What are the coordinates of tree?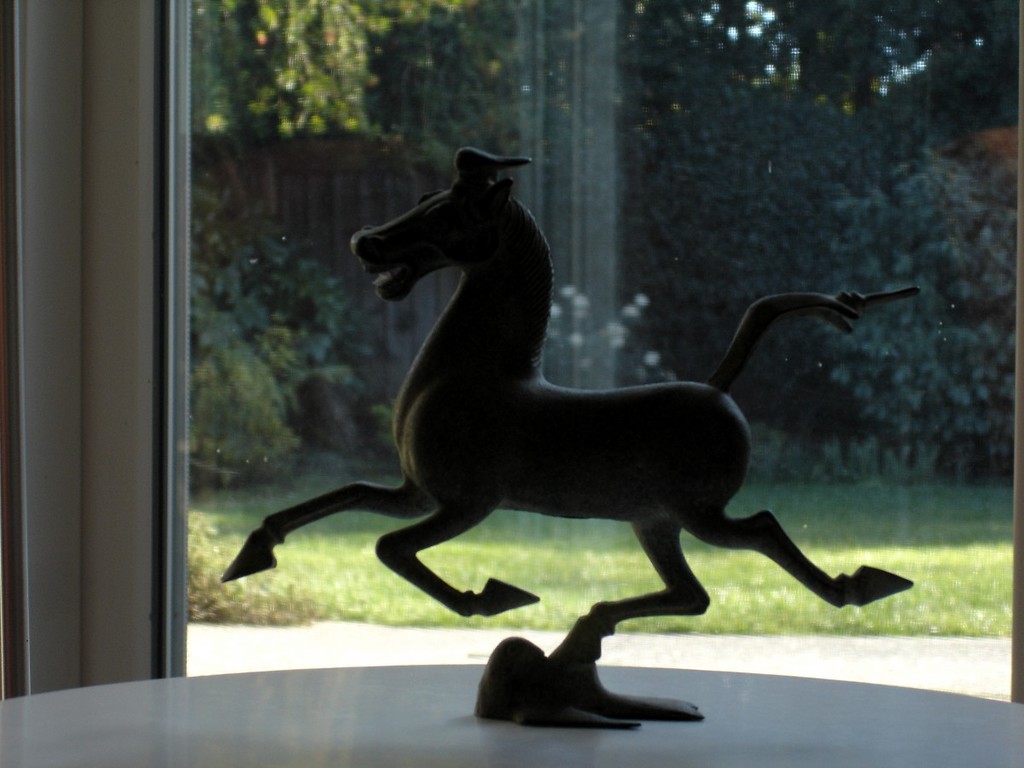
{"x1": 812, "y1": 149, "x2": 1016, "y2": 457}.
